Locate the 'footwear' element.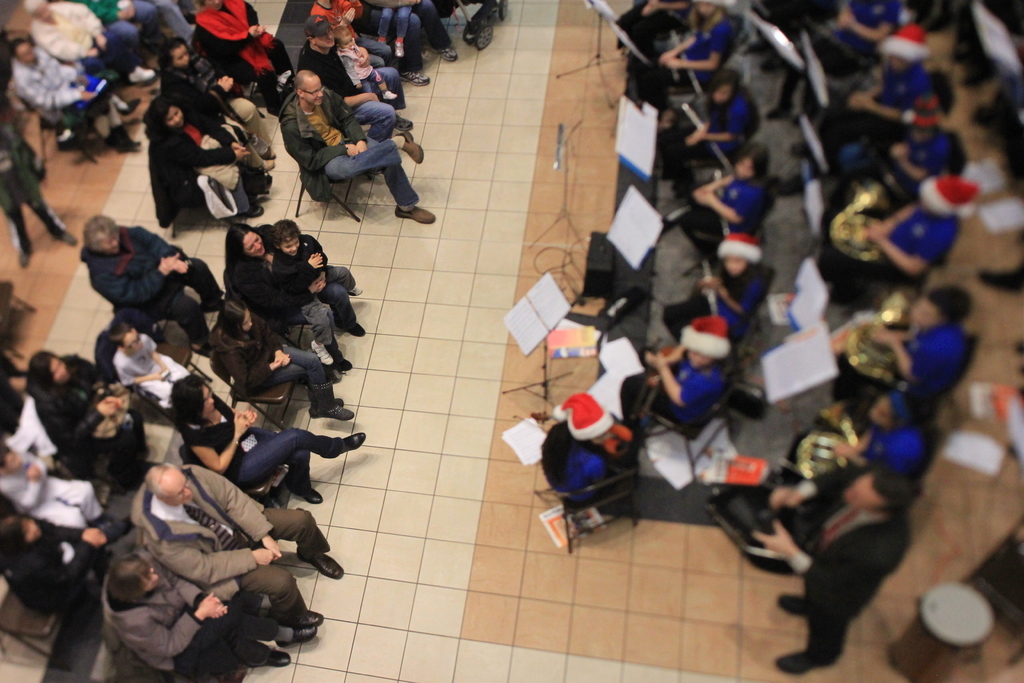
Element bbox: <bbox>246, 653, 291, 670</bbox>.
